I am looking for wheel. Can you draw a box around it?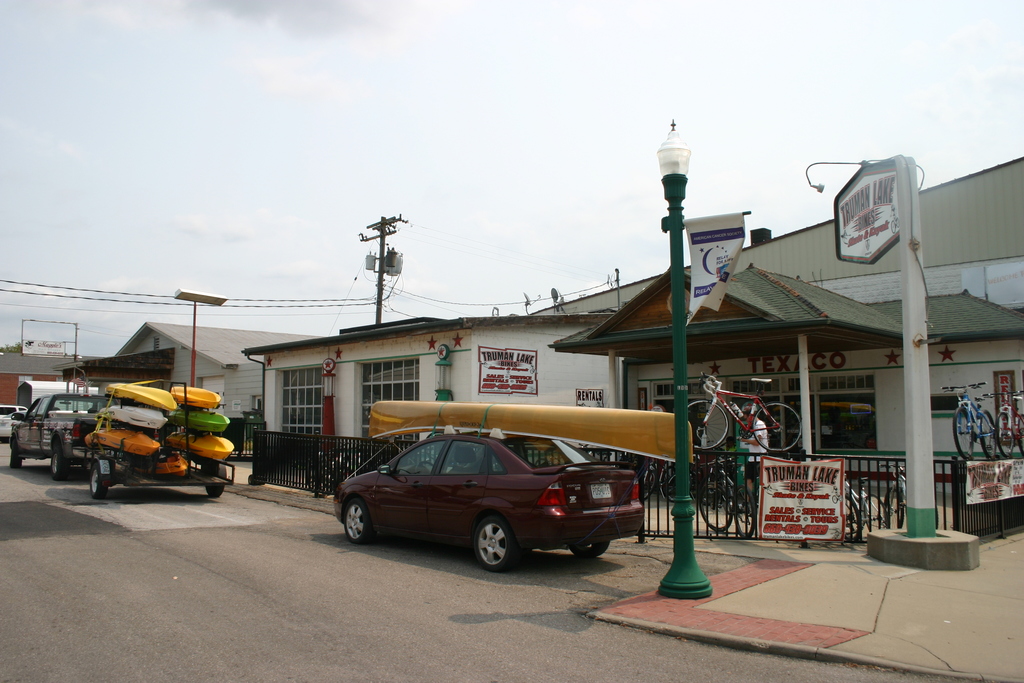
Sure, the bounding box is [996,415,1014,457].
